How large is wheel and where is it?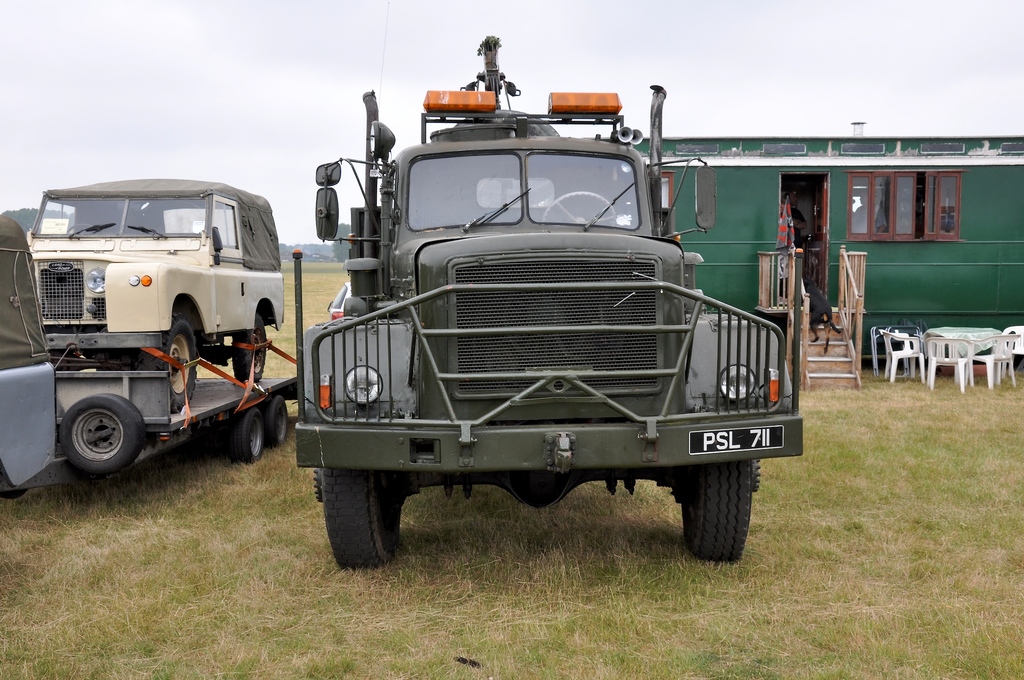
Bounding box: region(260, 384, 292, 458).
